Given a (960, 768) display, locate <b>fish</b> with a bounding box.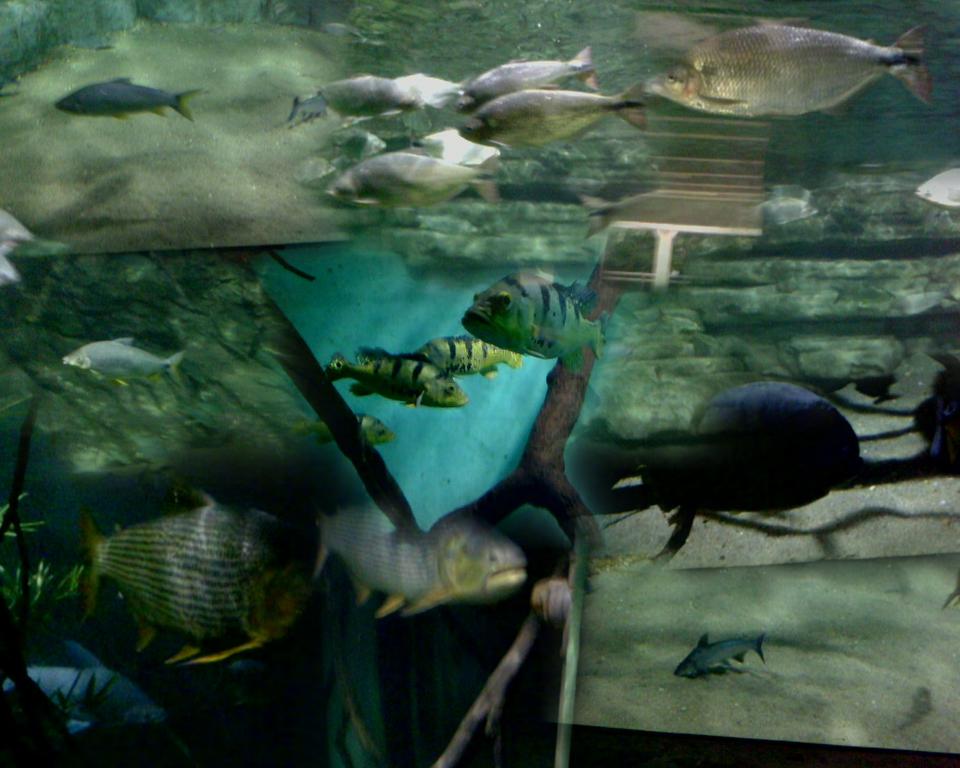
Located: BBox(321, 500, 530, 616).
